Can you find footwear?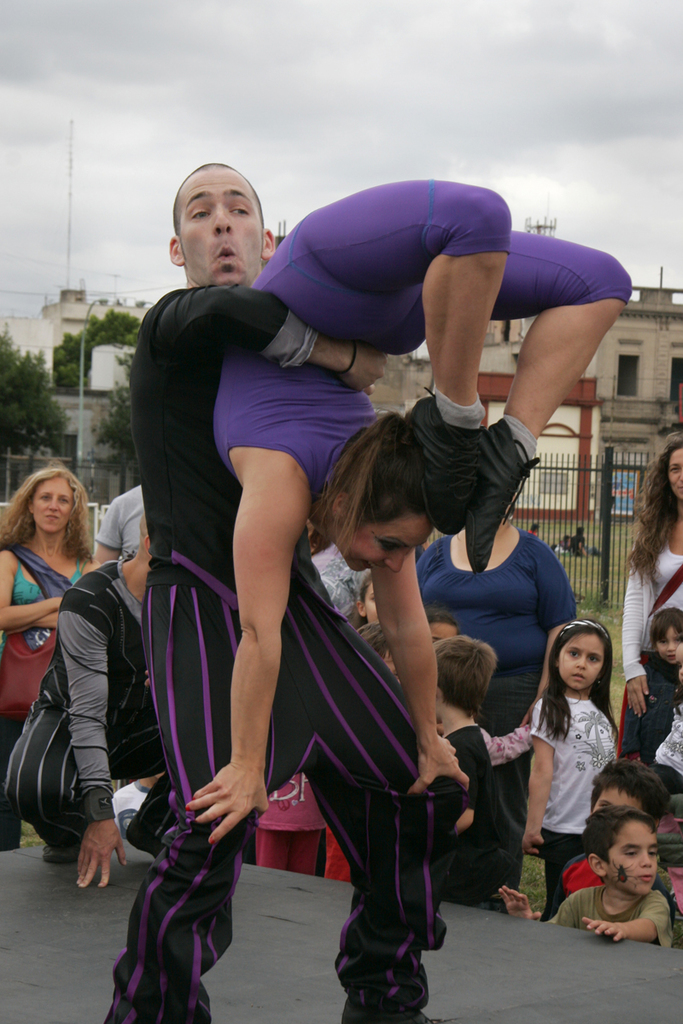
Yes, bounding box: [121, 794, 166, 862].
